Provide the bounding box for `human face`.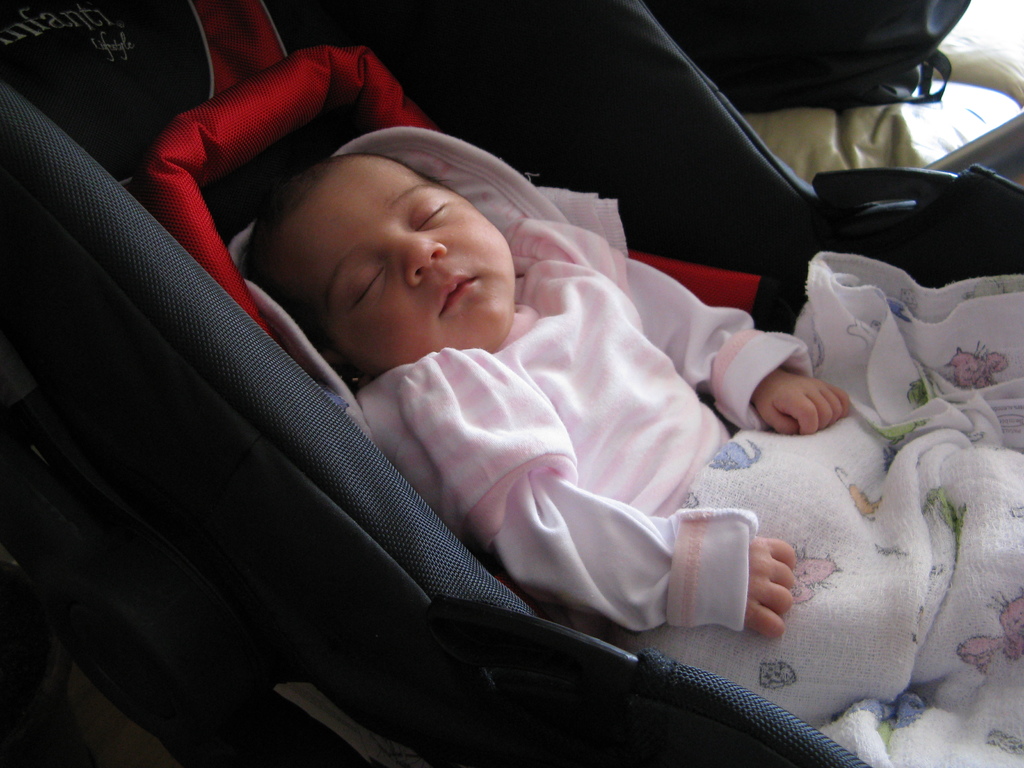
[left=278, top=155, right=516, bottom=371].
